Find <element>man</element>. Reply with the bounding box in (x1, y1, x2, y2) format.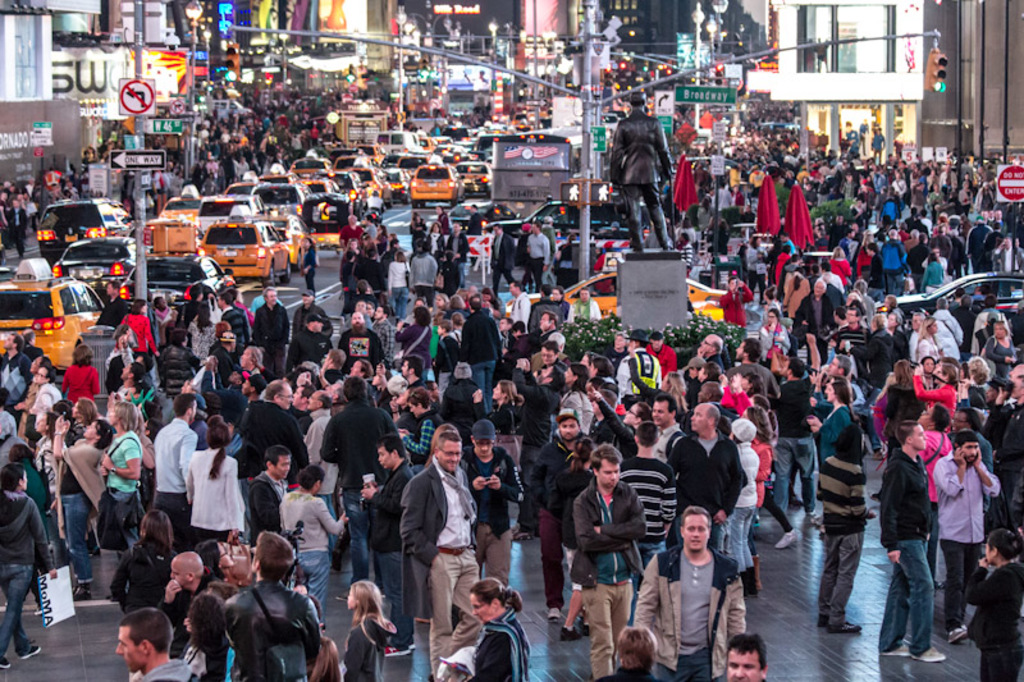
(536, 290, 572, 326).
